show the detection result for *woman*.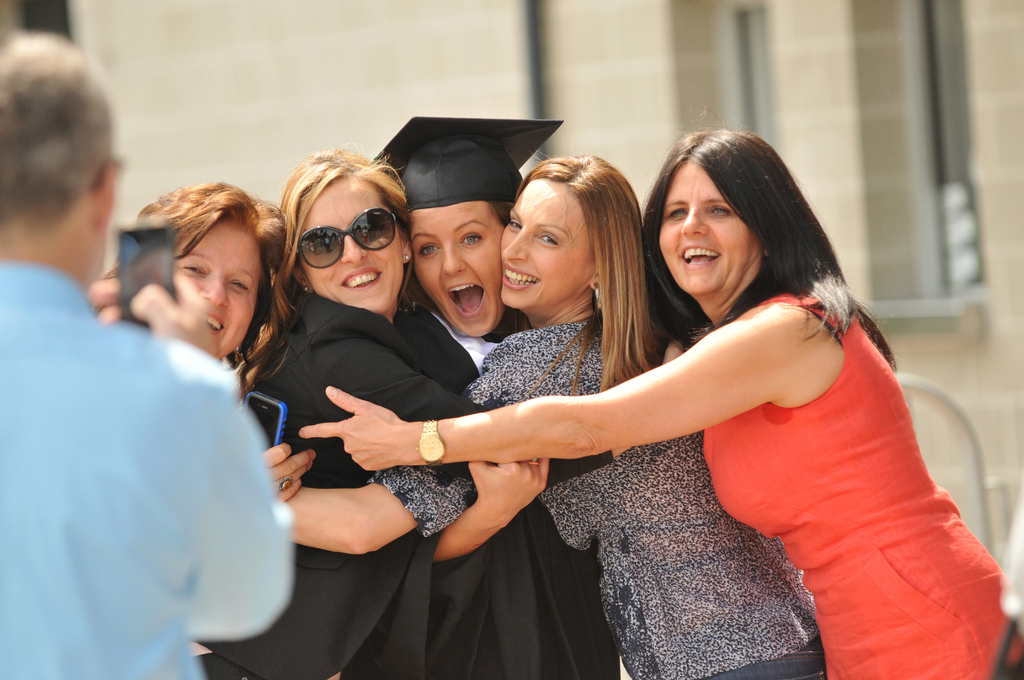
[left=99, top=181, right=307, bottom=371].
